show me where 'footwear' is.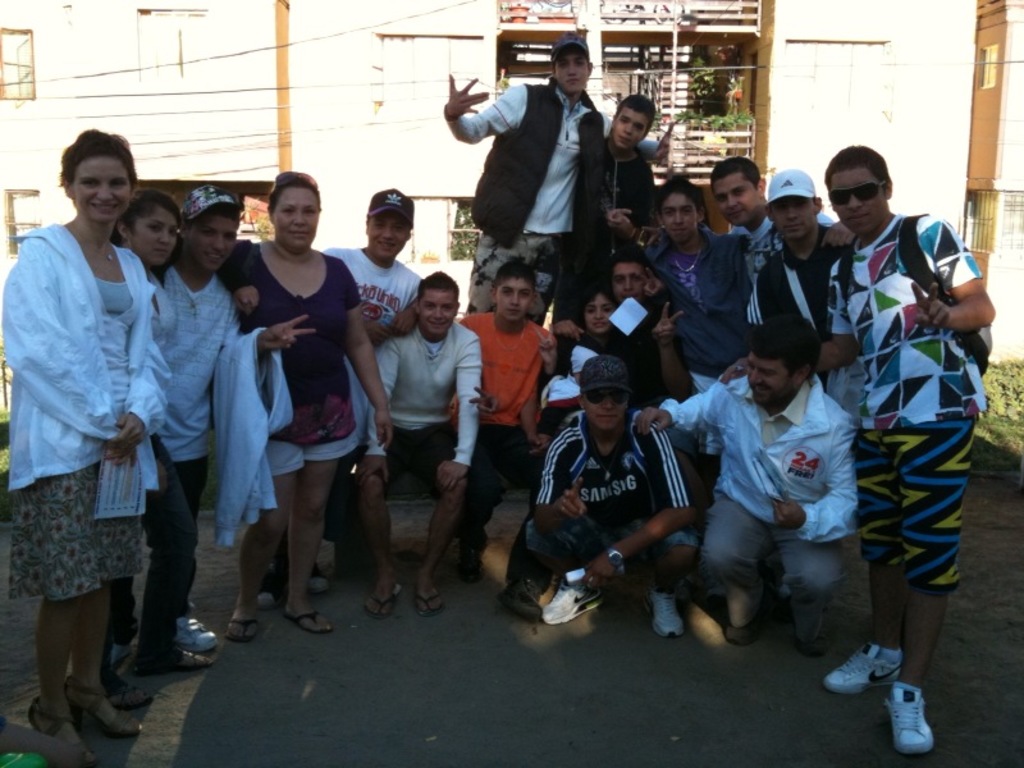
'footwear' is at [824, 645, 899, 694].
